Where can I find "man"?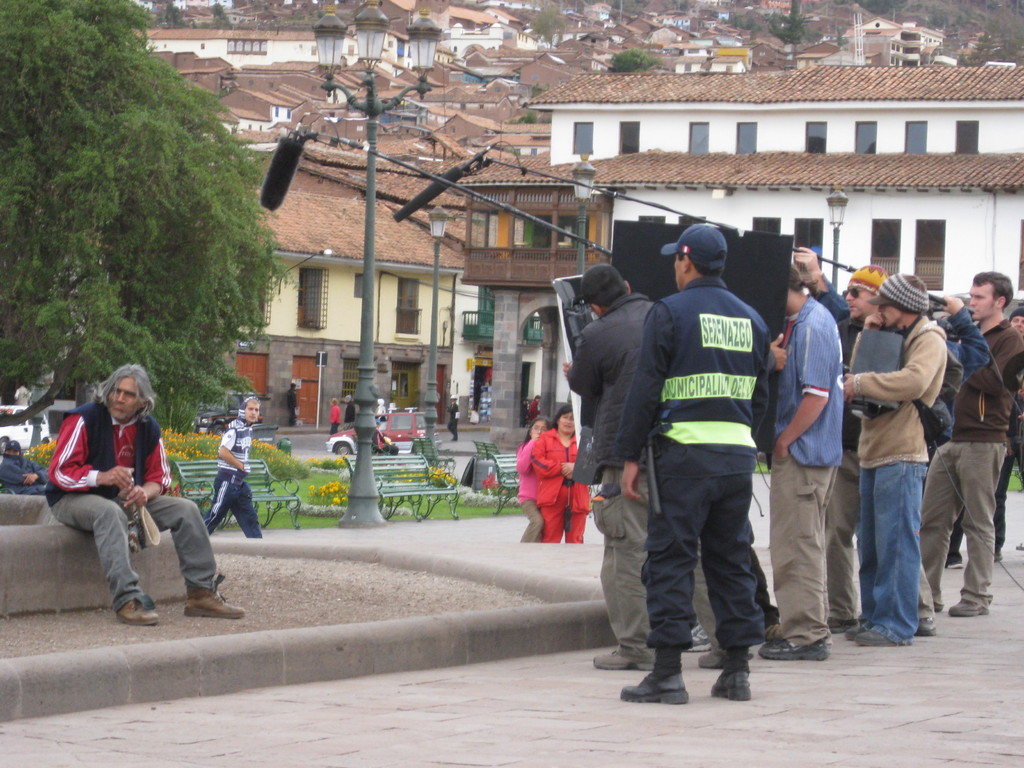
You can find it at [41,362,246,627].
